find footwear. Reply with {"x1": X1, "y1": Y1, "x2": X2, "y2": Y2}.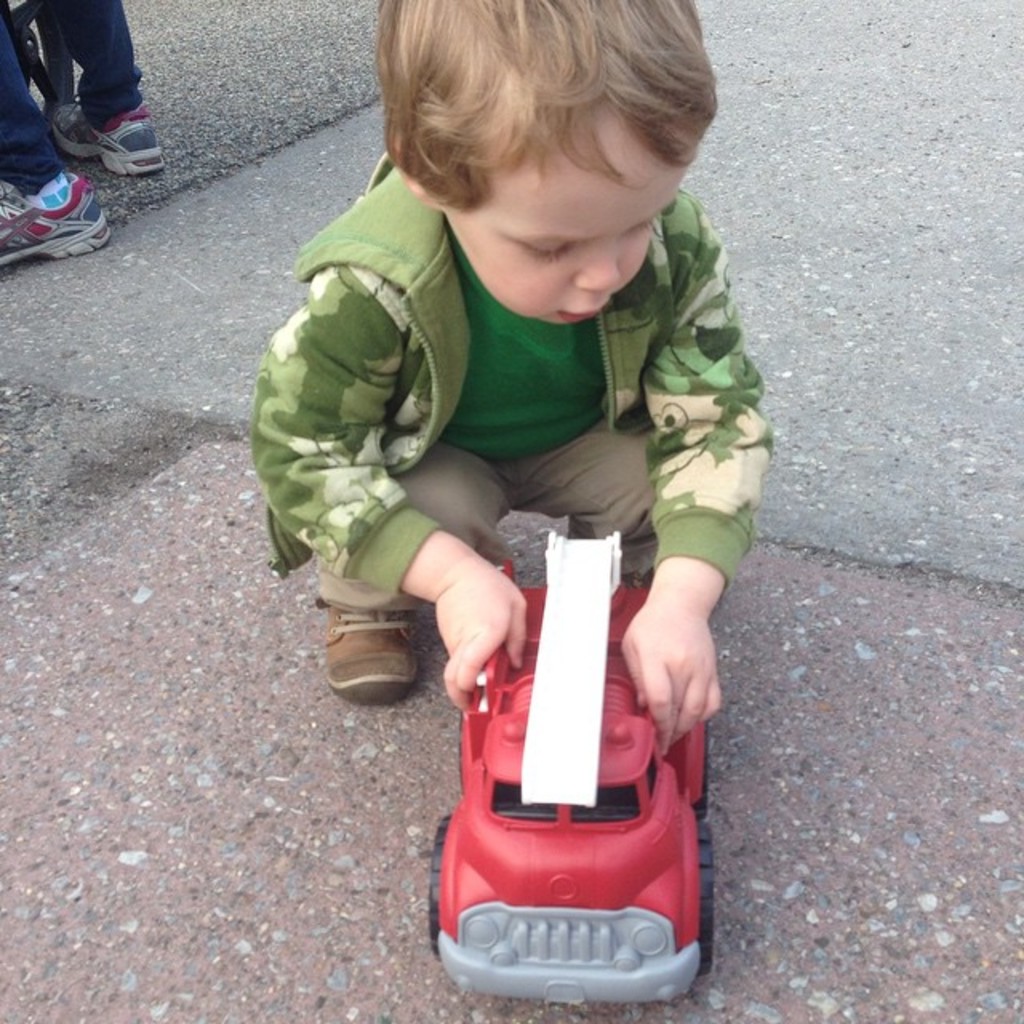
{"x1": 317, "y1": 603, "x2": 418, "y2": 712}.
